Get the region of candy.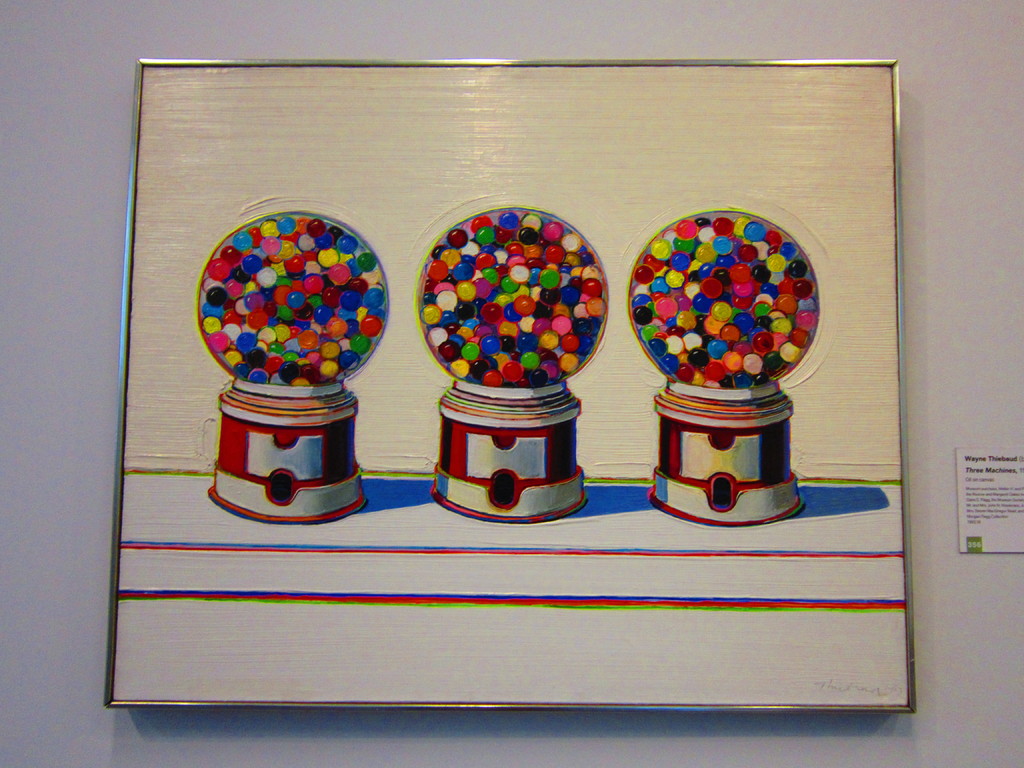
(x1=428, y1=207, x2=617, y2=429).
